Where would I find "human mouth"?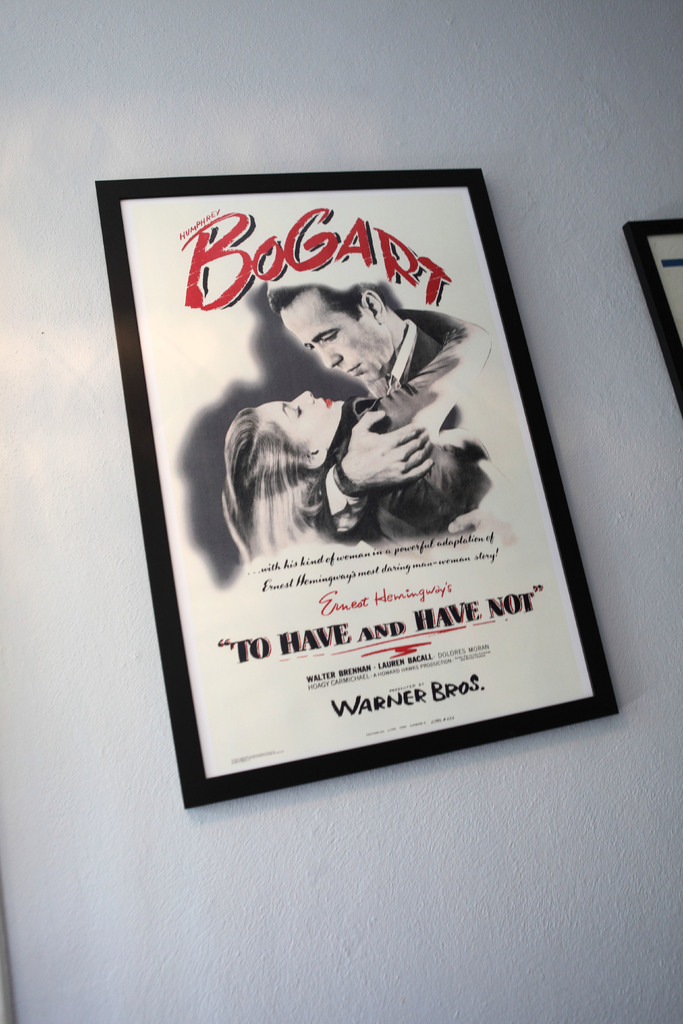
At (left=349, top=355, right=377, bottom=383).
